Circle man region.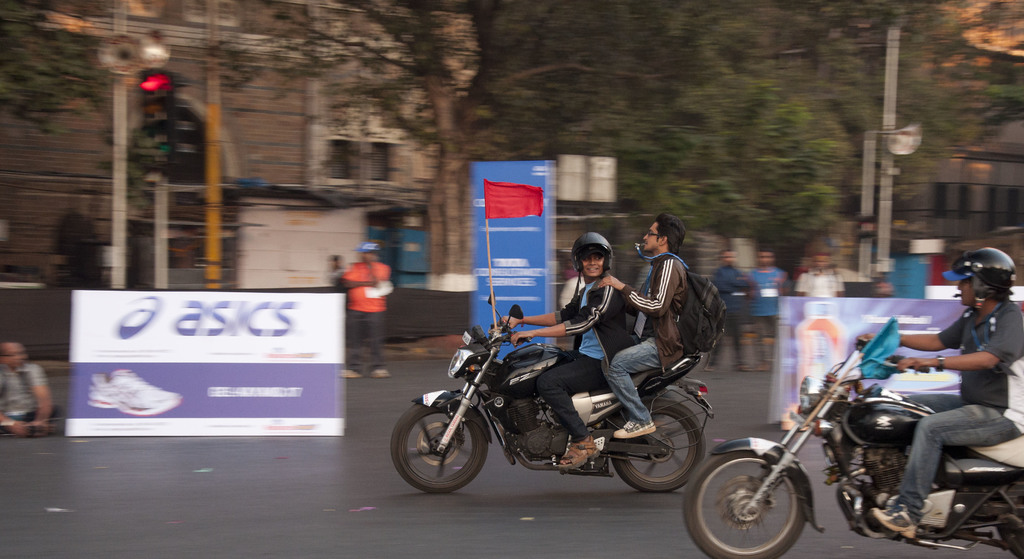
Region: box(340, 240, 394, 382).
